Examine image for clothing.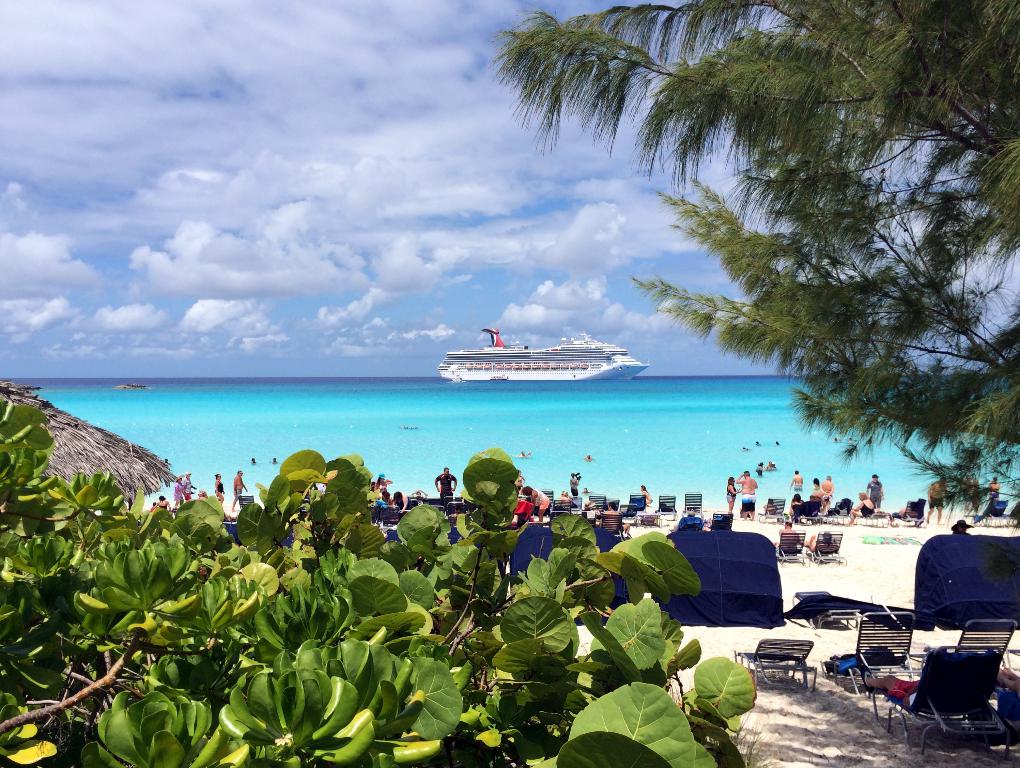
Examination result: [x1=215, y1=478, x2=226, y2=492].
